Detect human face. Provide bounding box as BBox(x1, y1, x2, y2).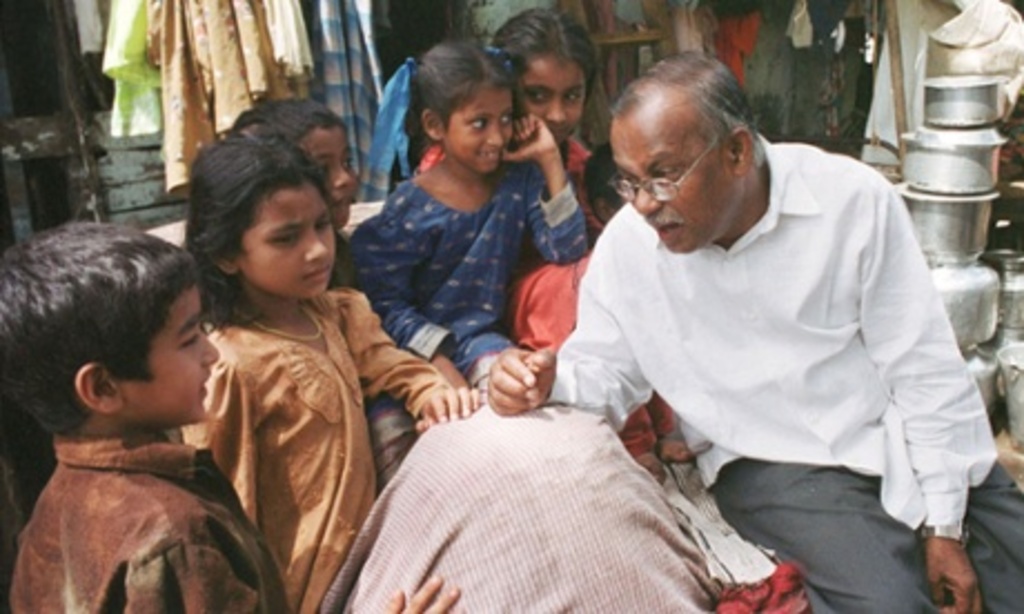
BBox(612, 109, 741, 256).
